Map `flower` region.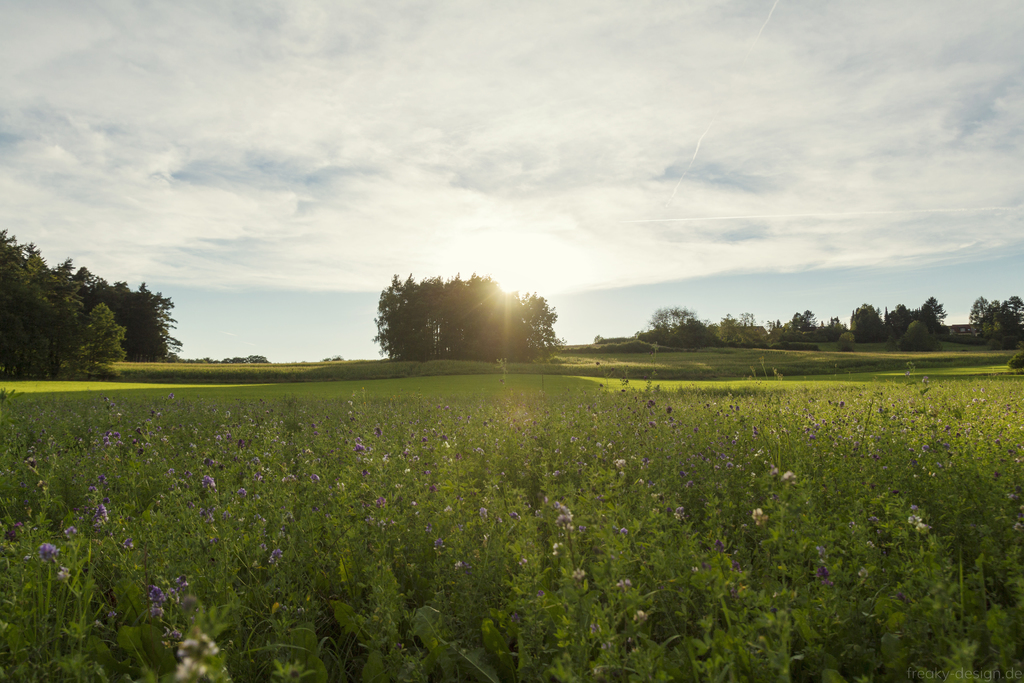
Mapped to locate(420, 436, 430, 454).
